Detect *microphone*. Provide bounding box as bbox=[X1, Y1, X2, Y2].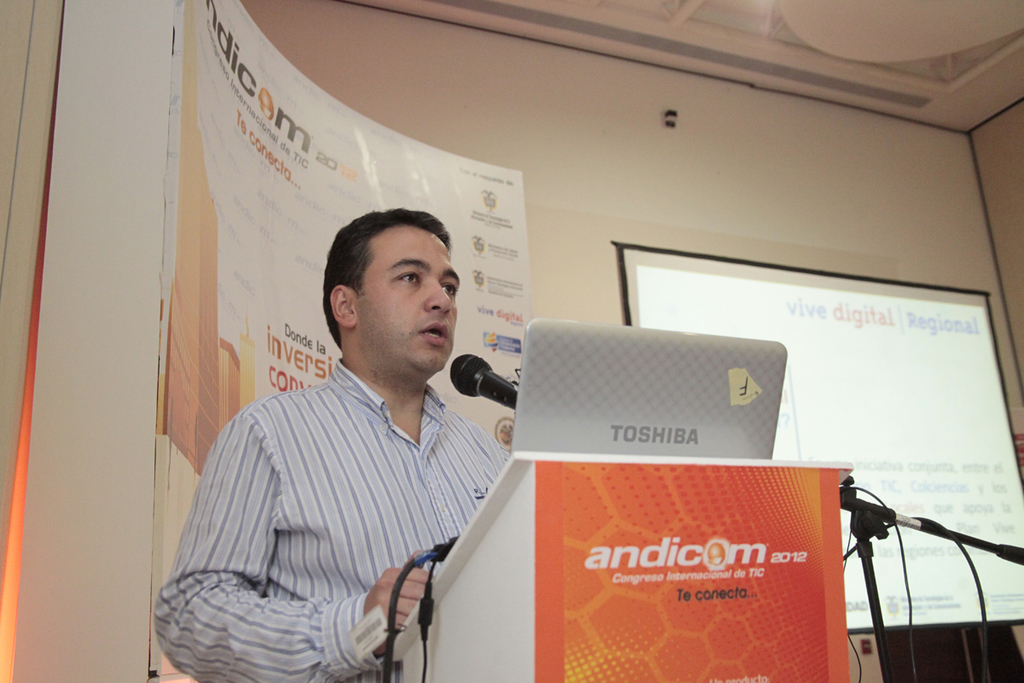
bbox=[449, 351, 519, 407].
